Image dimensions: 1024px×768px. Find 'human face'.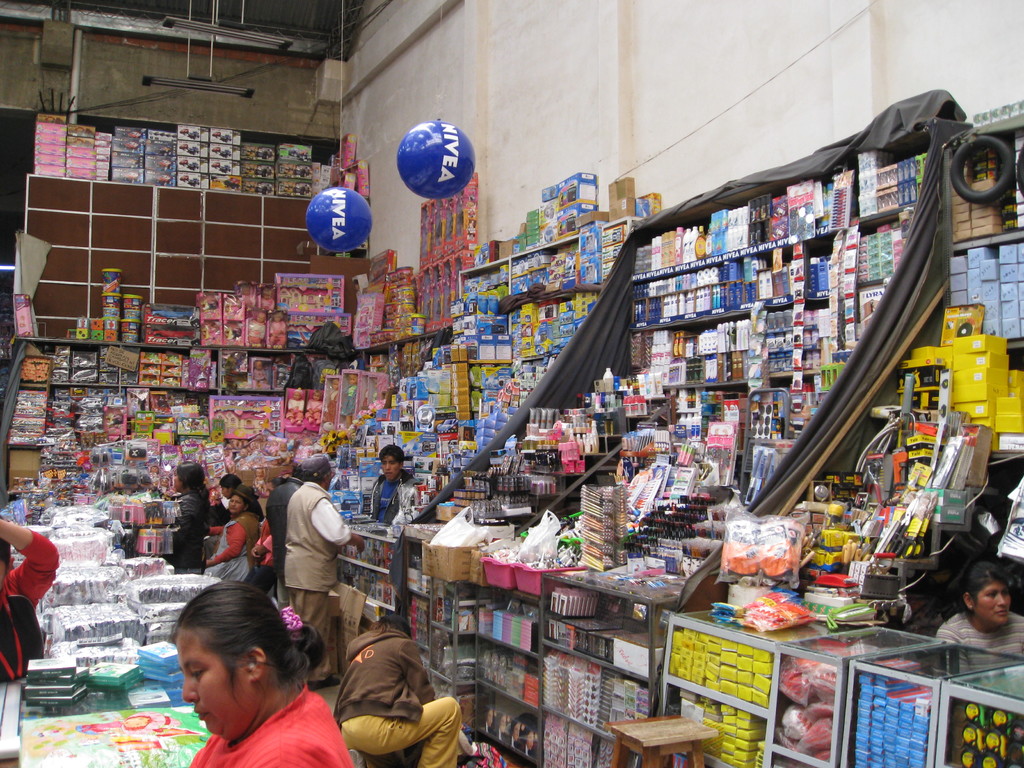
[x1=328, y1=469, x2=334, y2=489].
